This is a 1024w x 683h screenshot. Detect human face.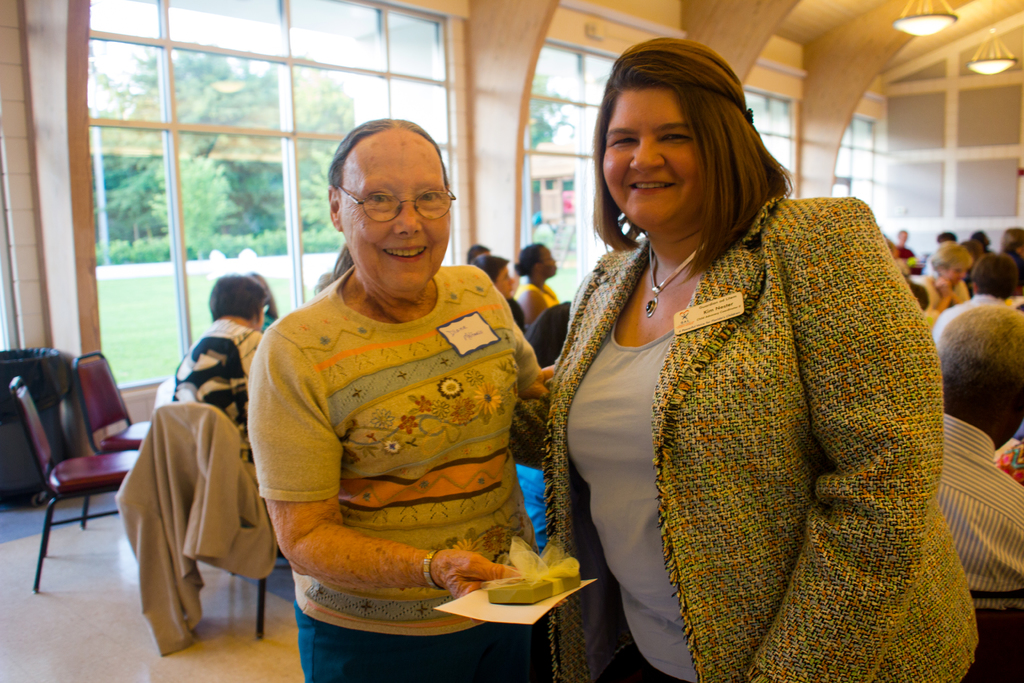
[left=602, top=88, right=704, bottom=229].
